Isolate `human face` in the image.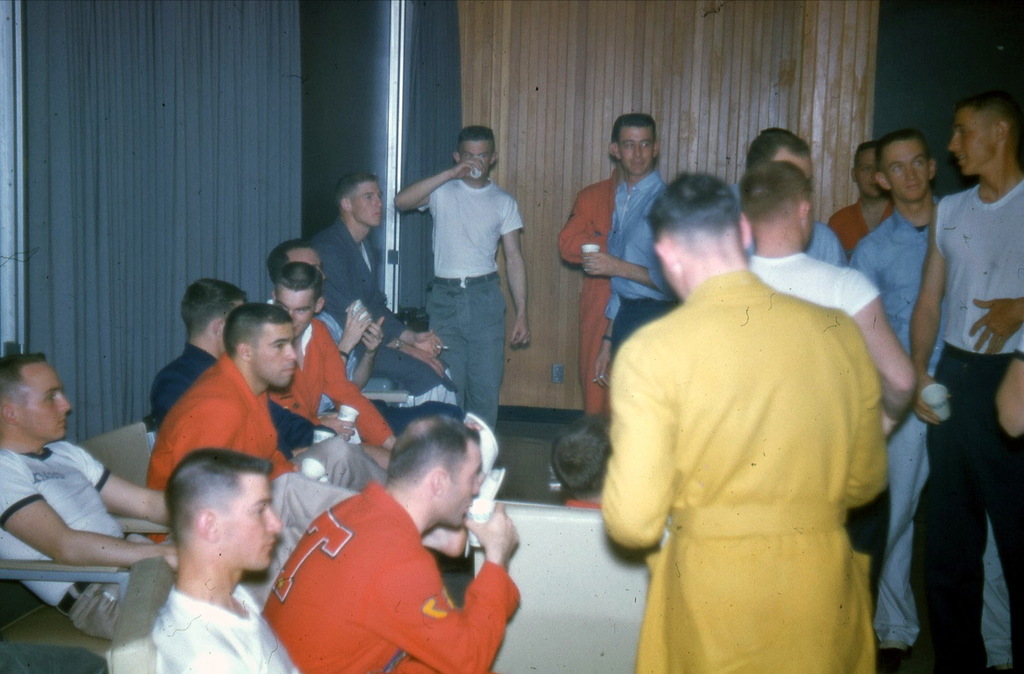
Isolated region: pyautogui.locateOnScreen(858, 149, 877, 190).
